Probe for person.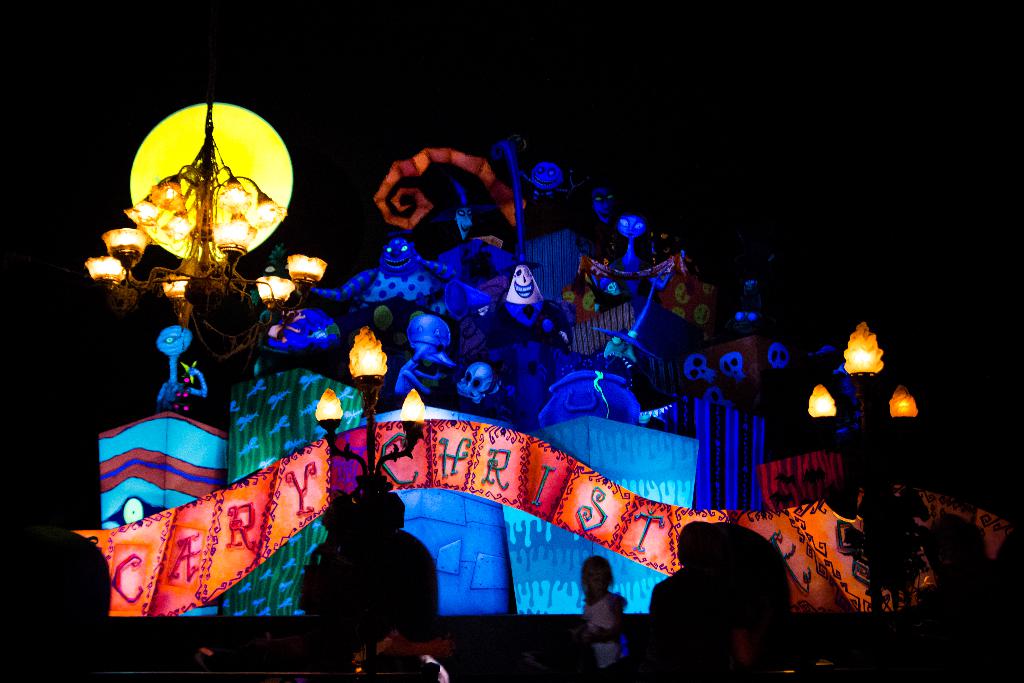
Probe result: Rect(582, 554, 623, 668).
